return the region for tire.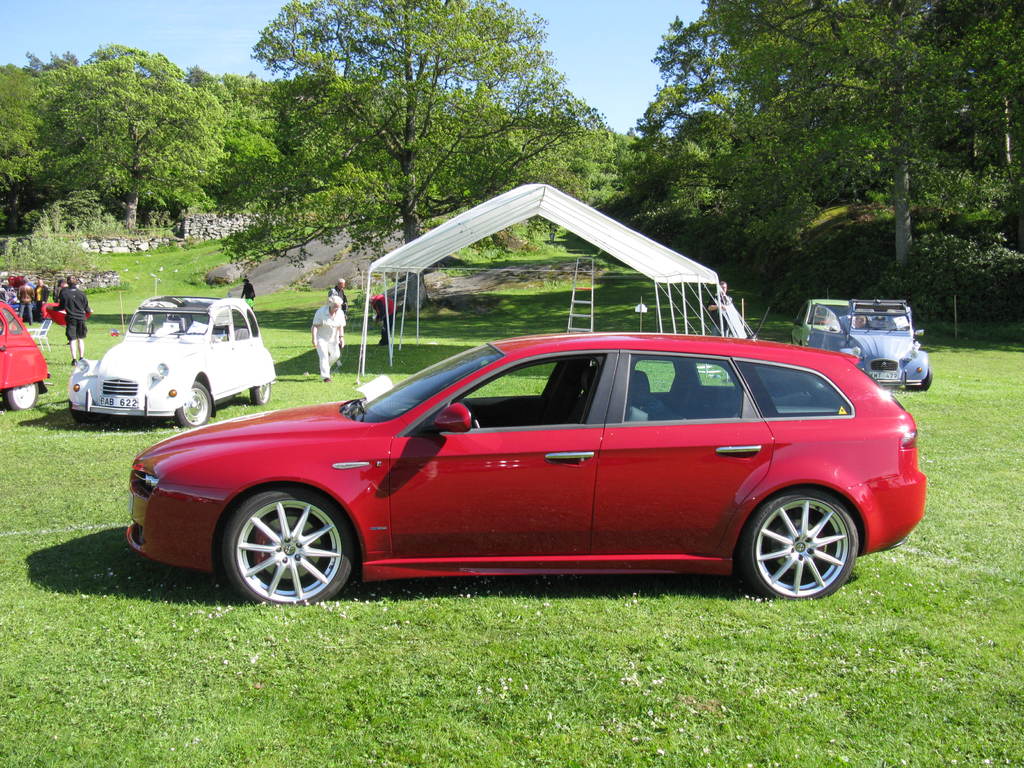
(737,486,862,609).
